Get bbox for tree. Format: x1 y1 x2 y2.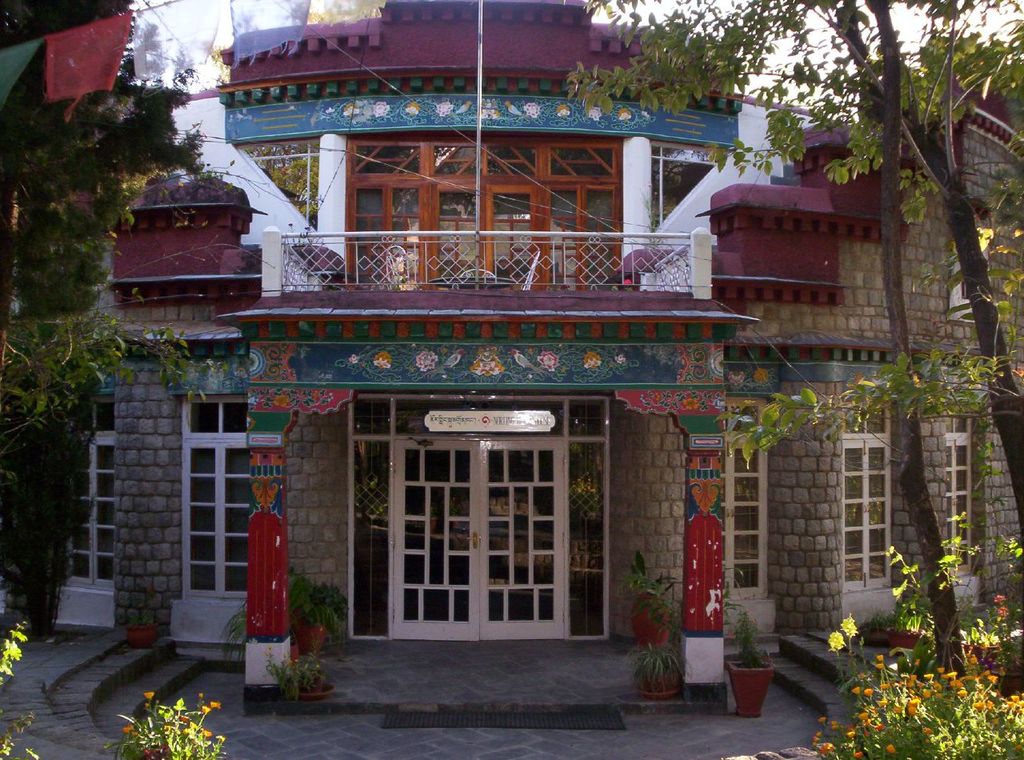
10 38 170 606.
